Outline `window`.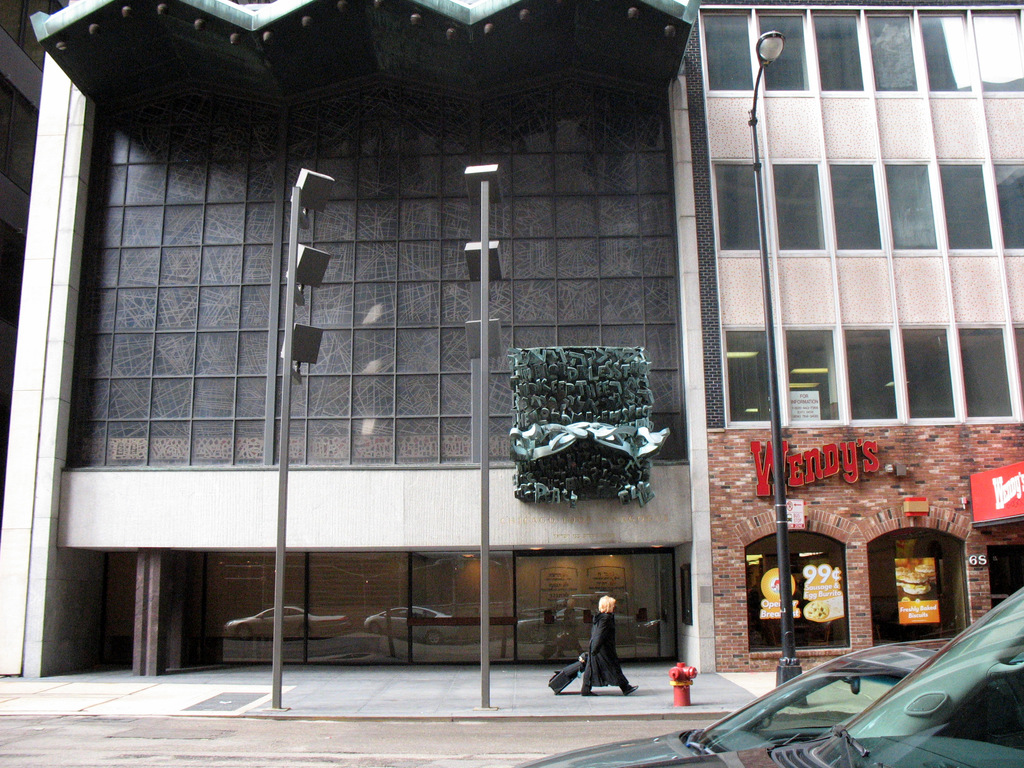
Outline: [x1=746, y1=524, x2=853, y2=648].
